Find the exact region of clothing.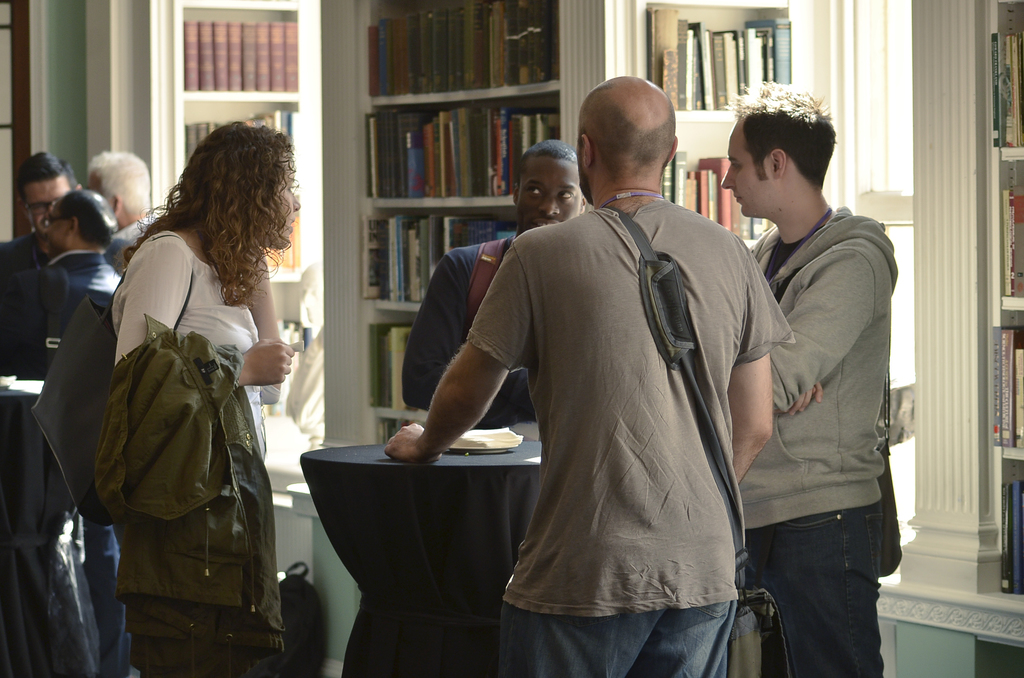
Exact region: bbox=[468, 198, 796, 677].
